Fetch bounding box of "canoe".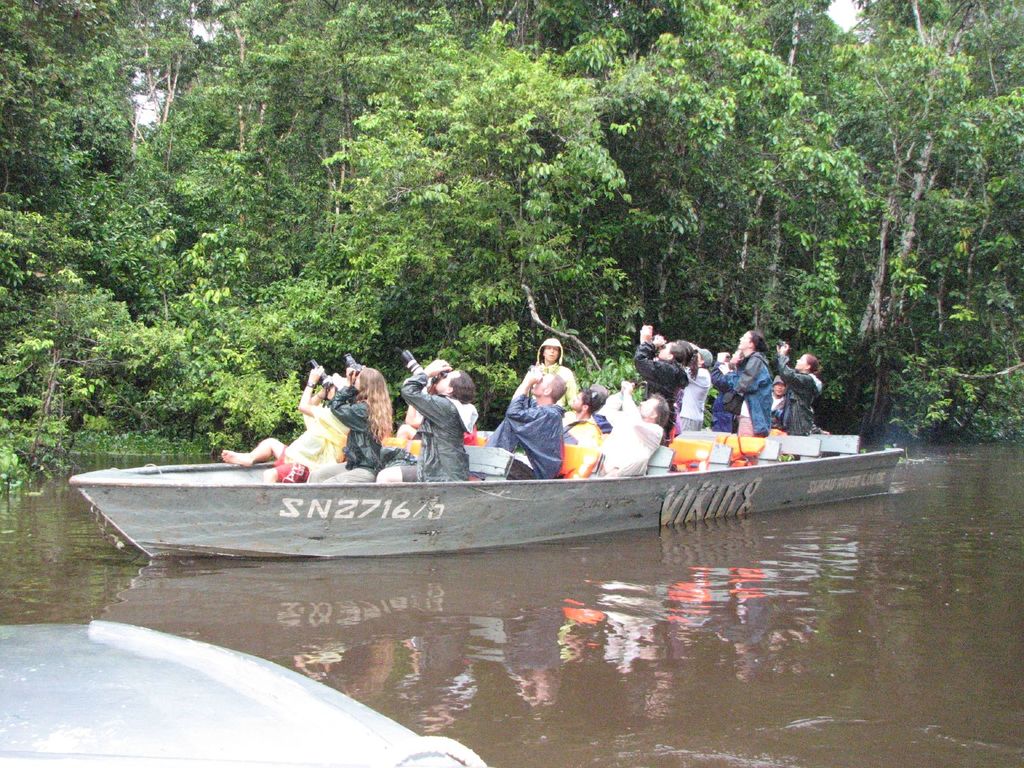
Bbox: crop(68, 438, 906, 562).
